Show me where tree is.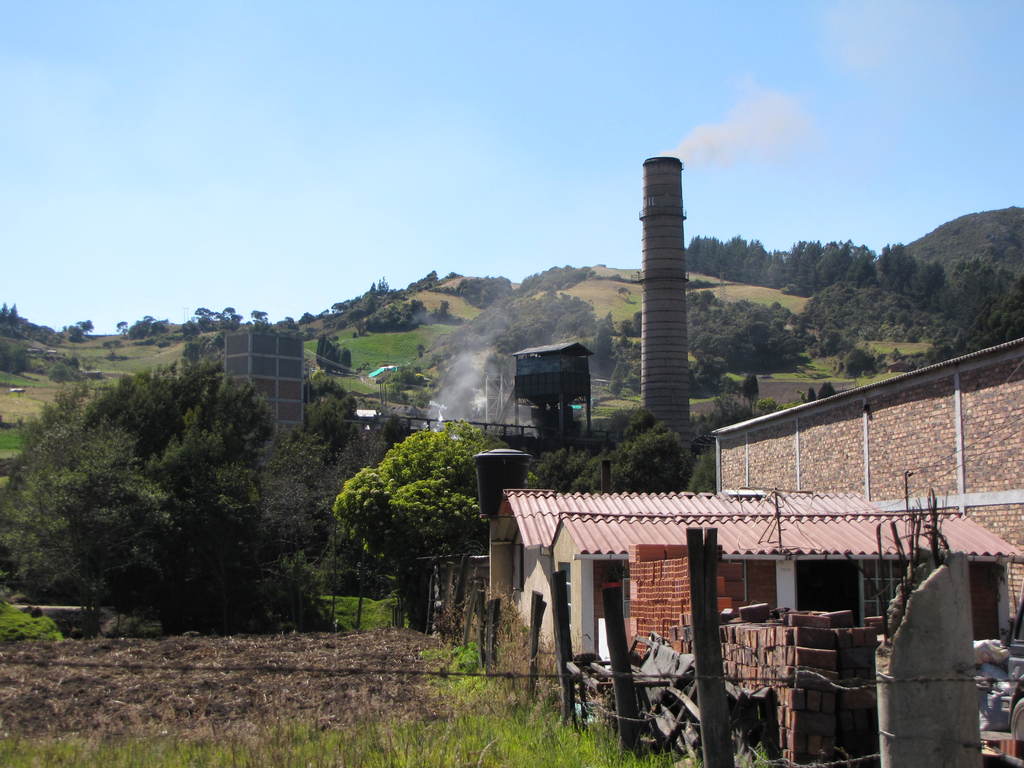
tree is at 915:326:981:370.
